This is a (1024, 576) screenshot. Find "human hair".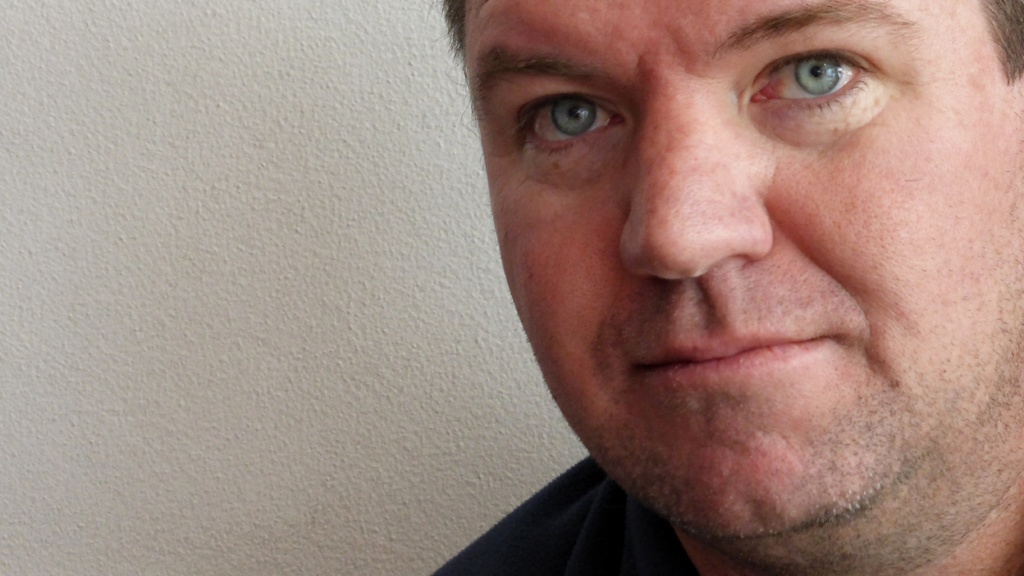
Bounding box: {"x1": 980, "y1": 3, "x2": 1023, "y2": 79}.
